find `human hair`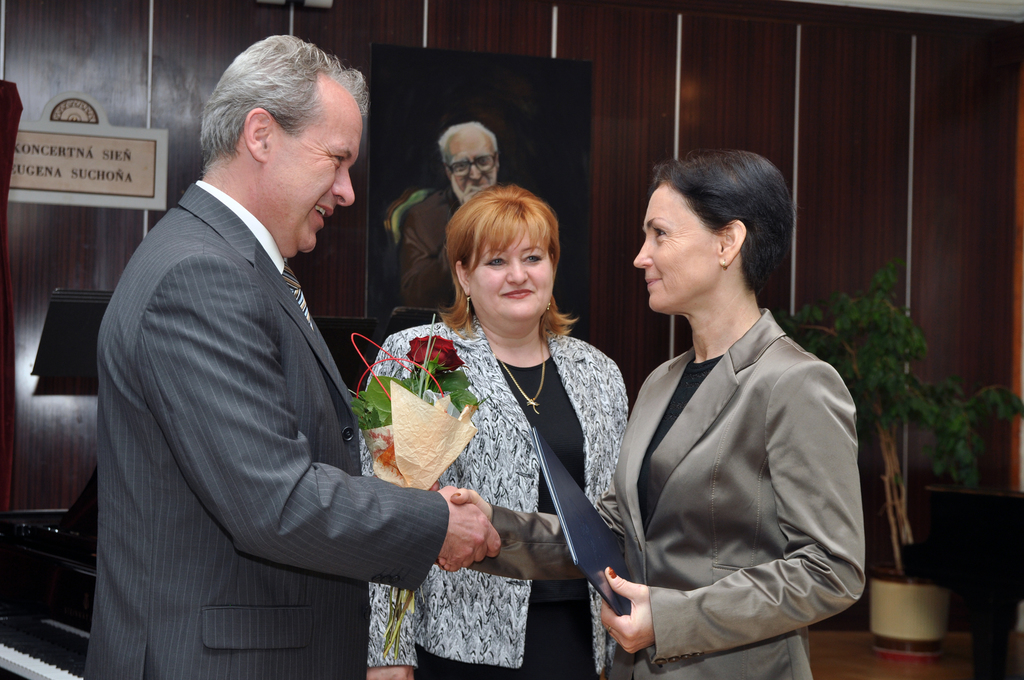
locate(651, 149, 801, 298)
